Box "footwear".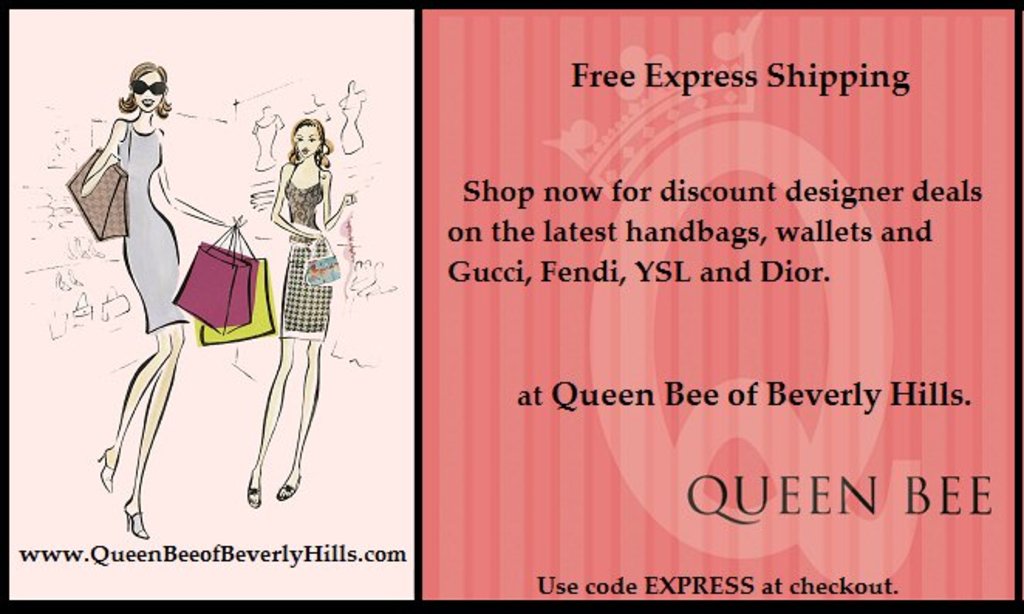
{"x1": 124, "y1": 500, "x2": 152, "y2": 540}.
